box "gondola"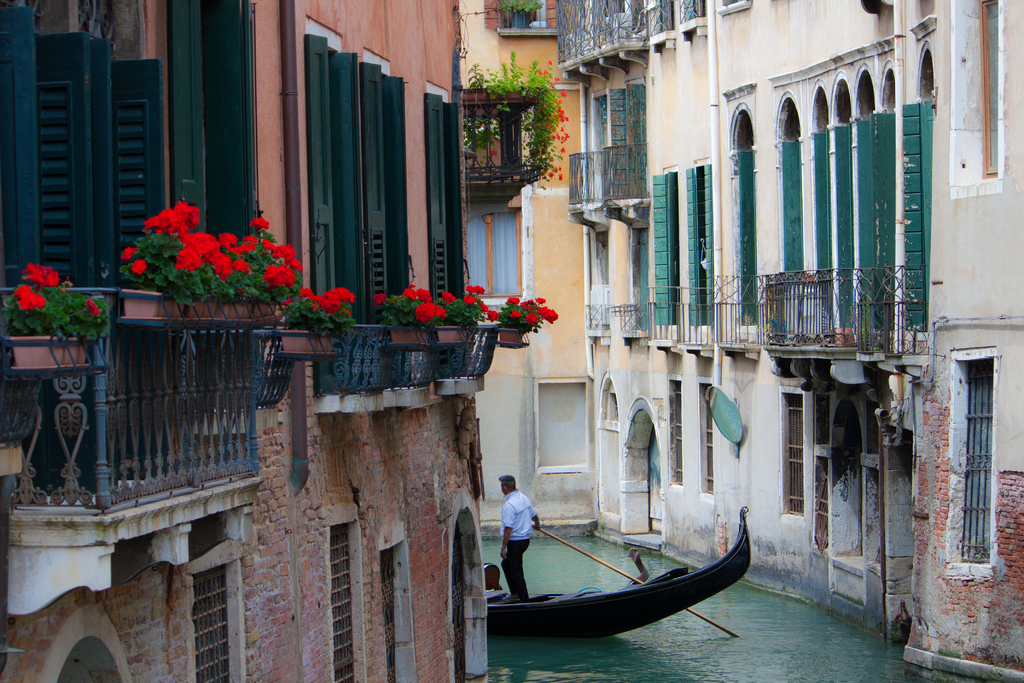
box=[472, 522, 736, 644]
